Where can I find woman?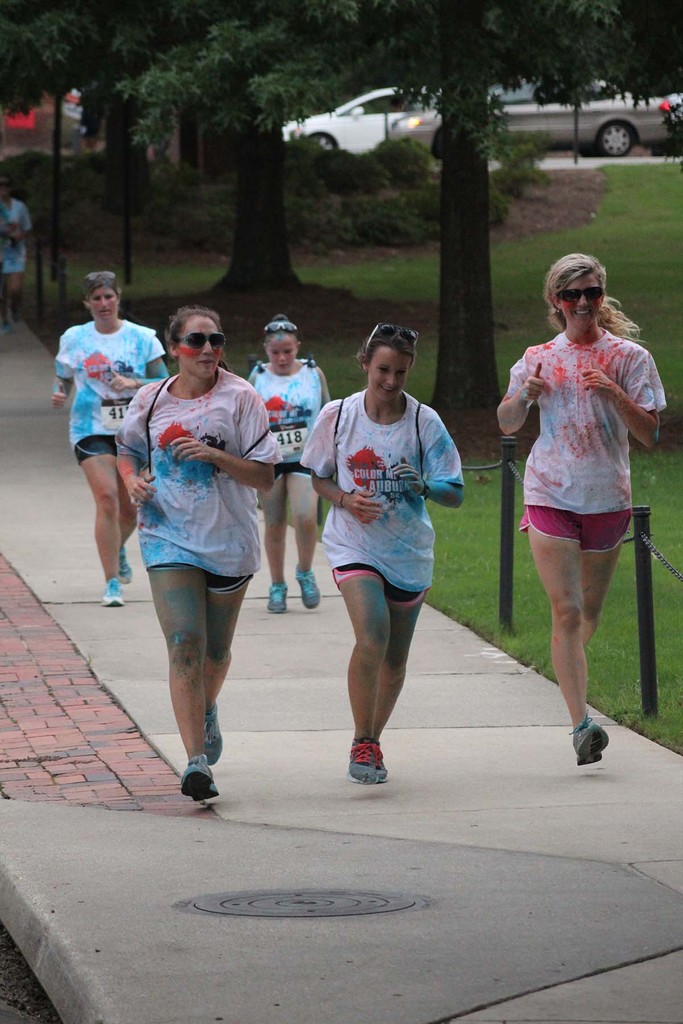
You can find it at <region>115, 304, 283, 801</region>.
